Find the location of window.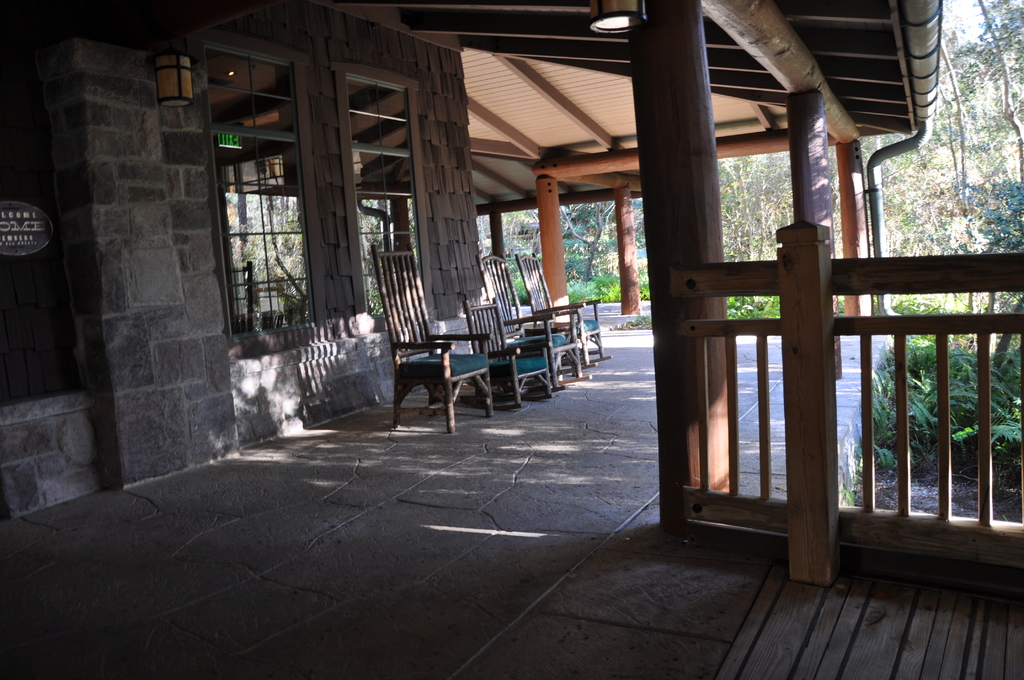
Location: {"left": 204, "top": 45, "right": 309, "bottom": 323}.
